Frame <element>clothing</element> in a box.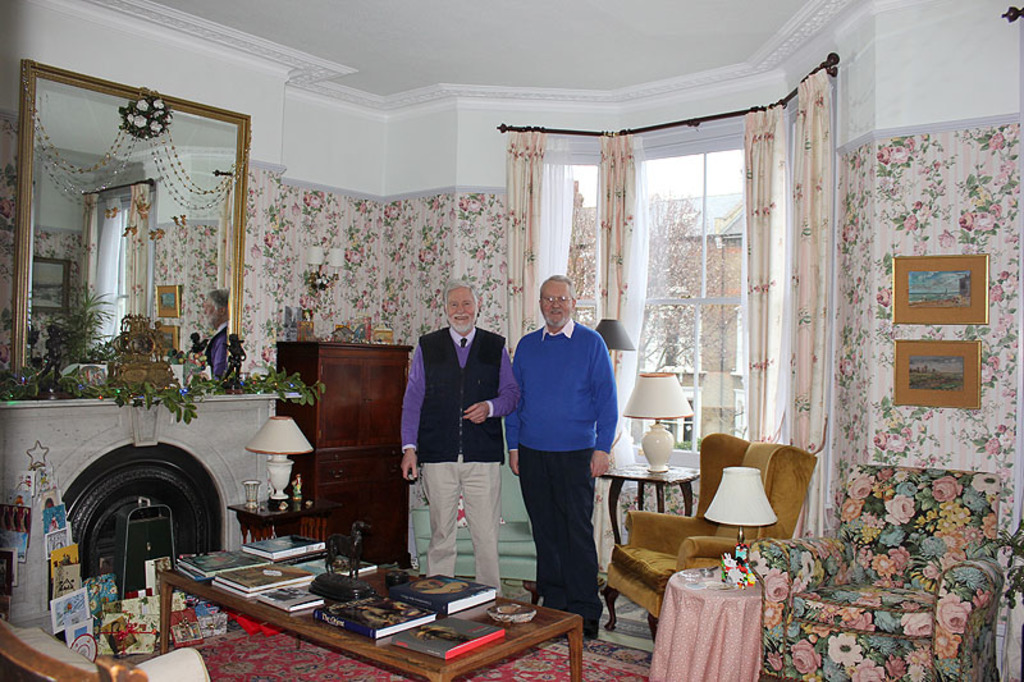
detection(401, 324, 524, 600).
